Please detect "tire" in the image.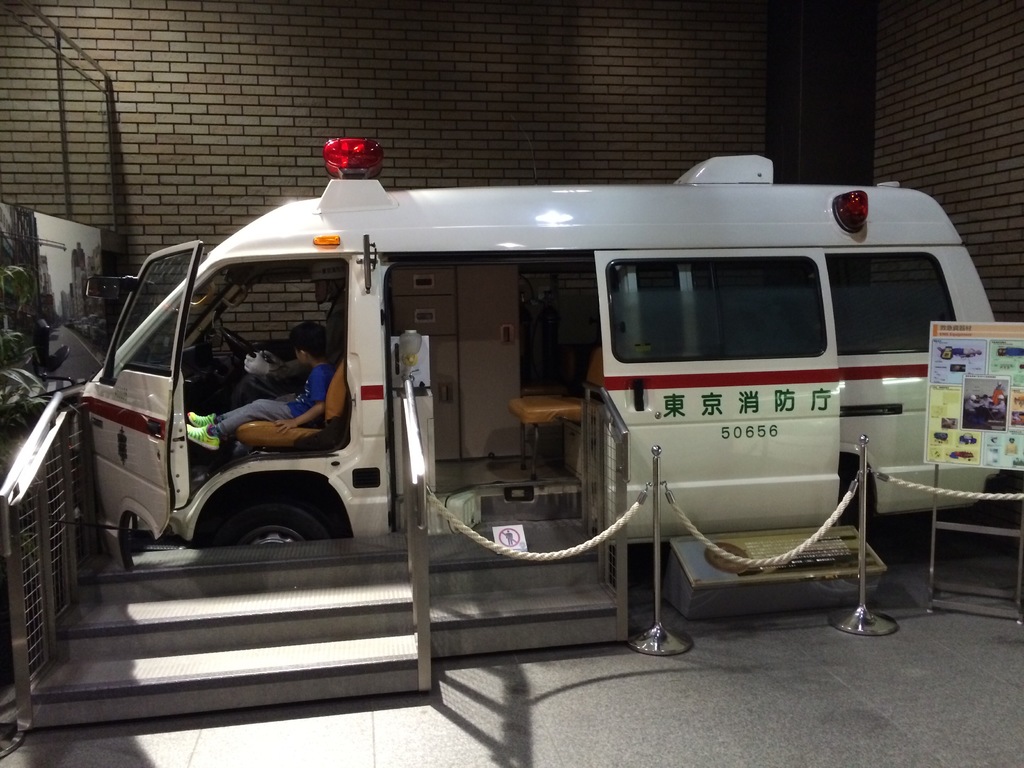
837/468/858/529.
